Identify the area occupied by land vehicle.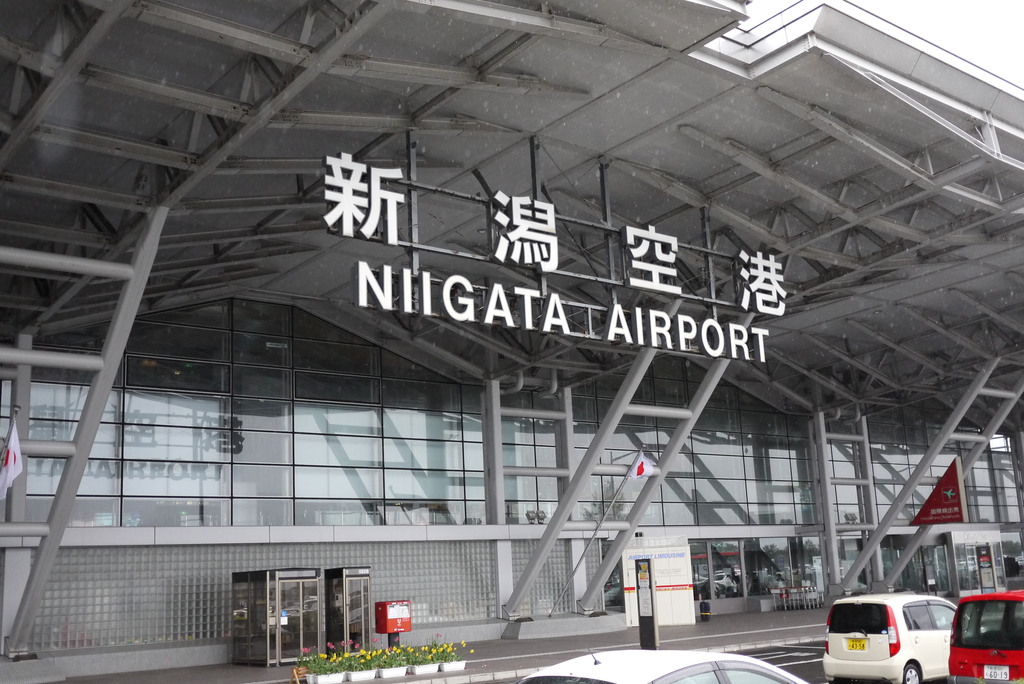
Area: (822,577,961,681).
